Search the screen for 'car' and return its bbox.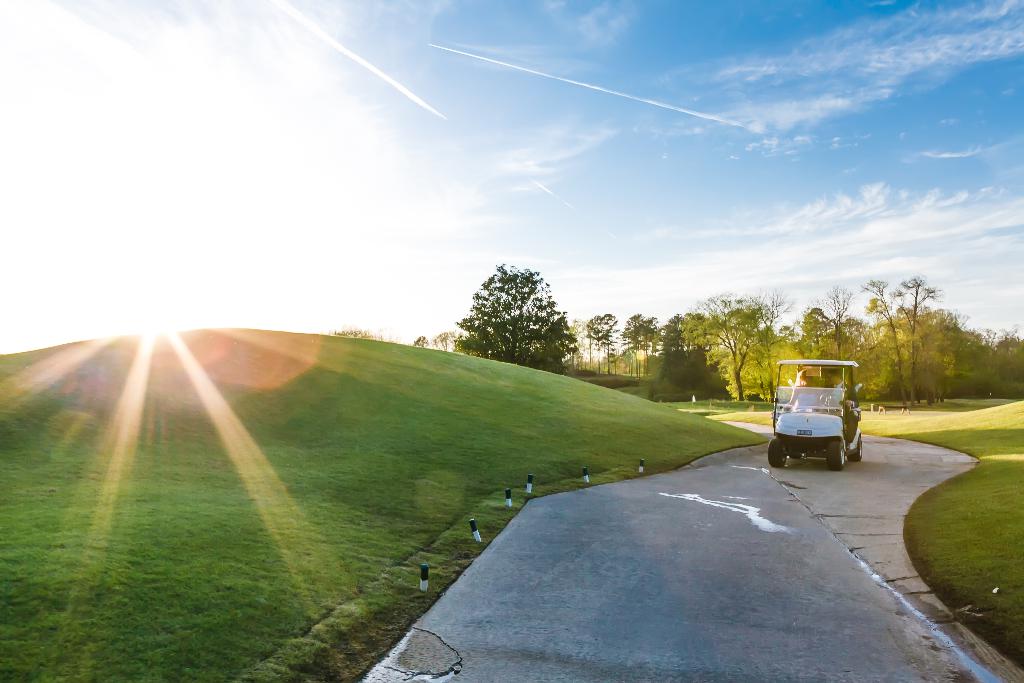
Found: {"left": 781, "top": 368, "right": 868, "bottom": 464}.
